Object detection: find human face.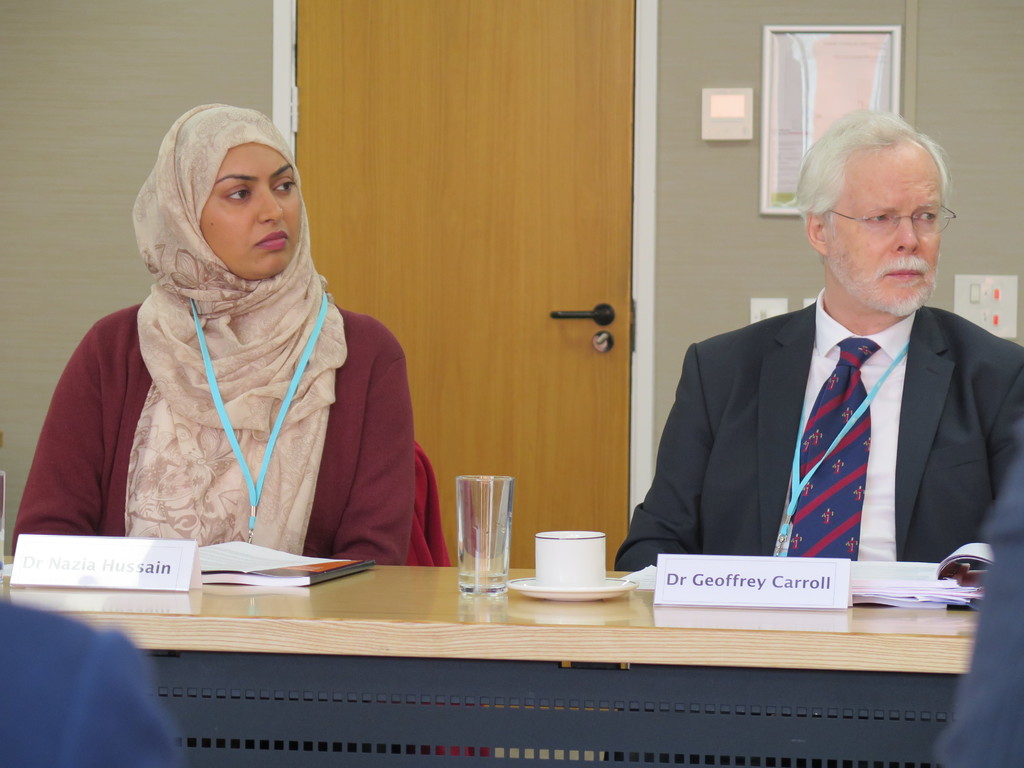
197/144/300/274.
